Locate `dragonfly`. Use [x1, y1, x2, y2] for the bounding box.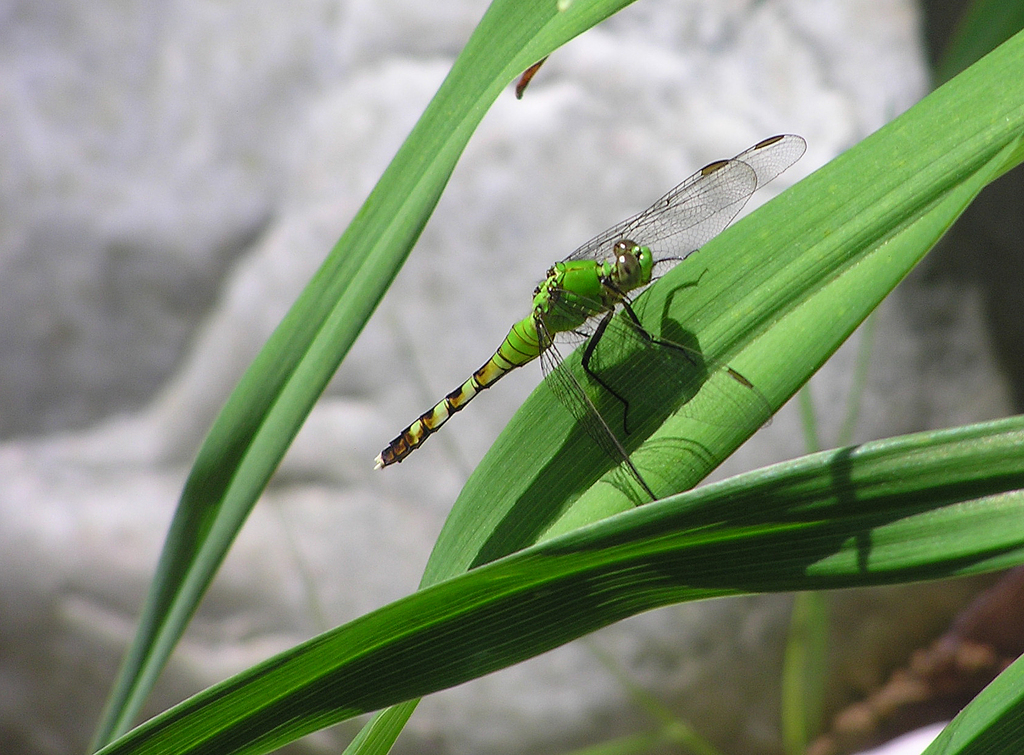
[376, 134, 810, 502].
